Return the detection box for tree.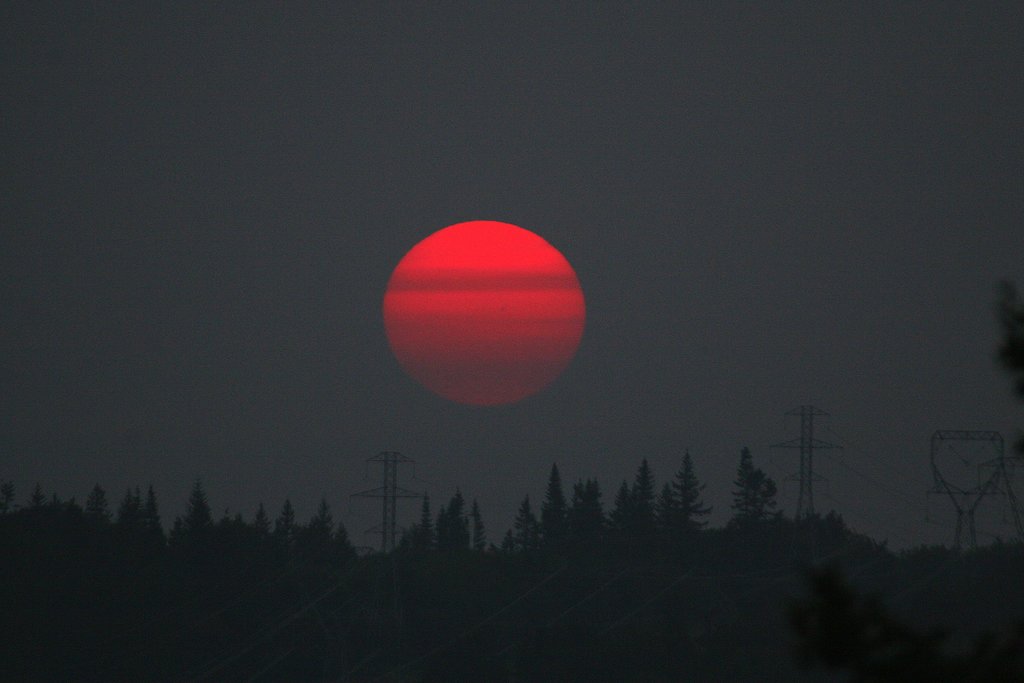
detection(168, 482, 223, 548).
